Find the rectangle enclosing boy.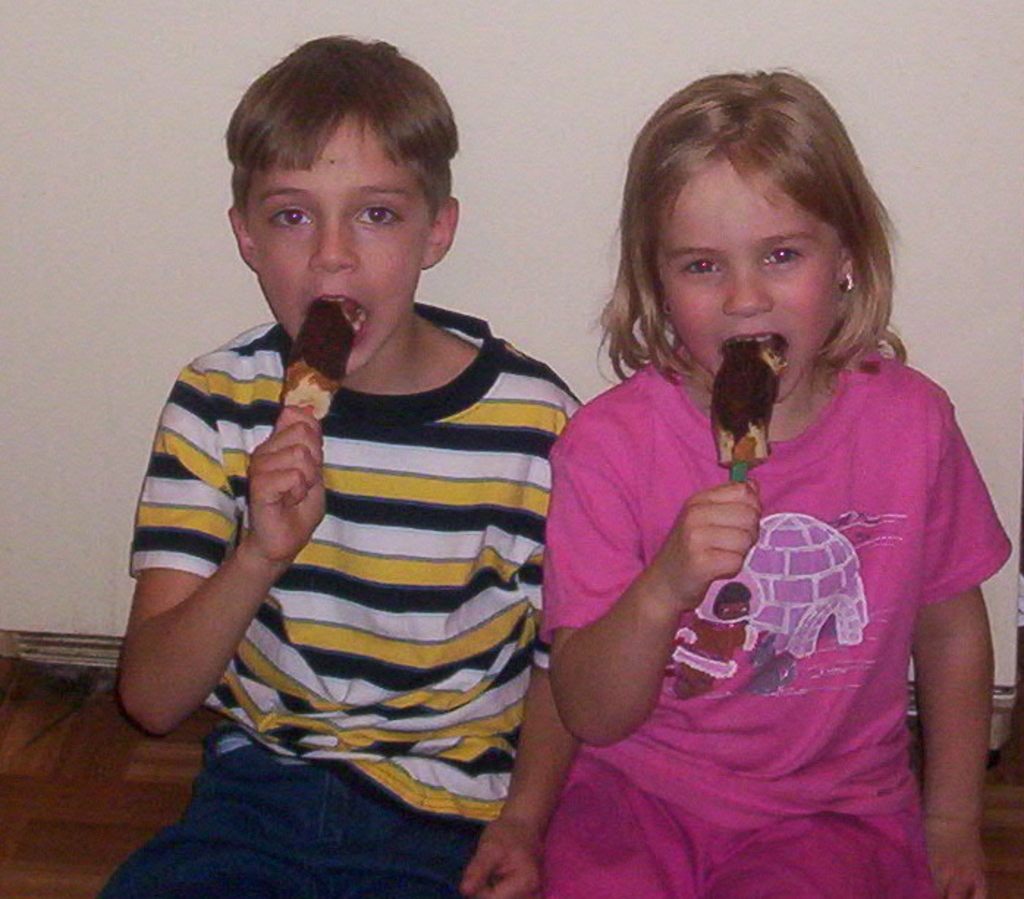
(76, 25, 588, 889).
